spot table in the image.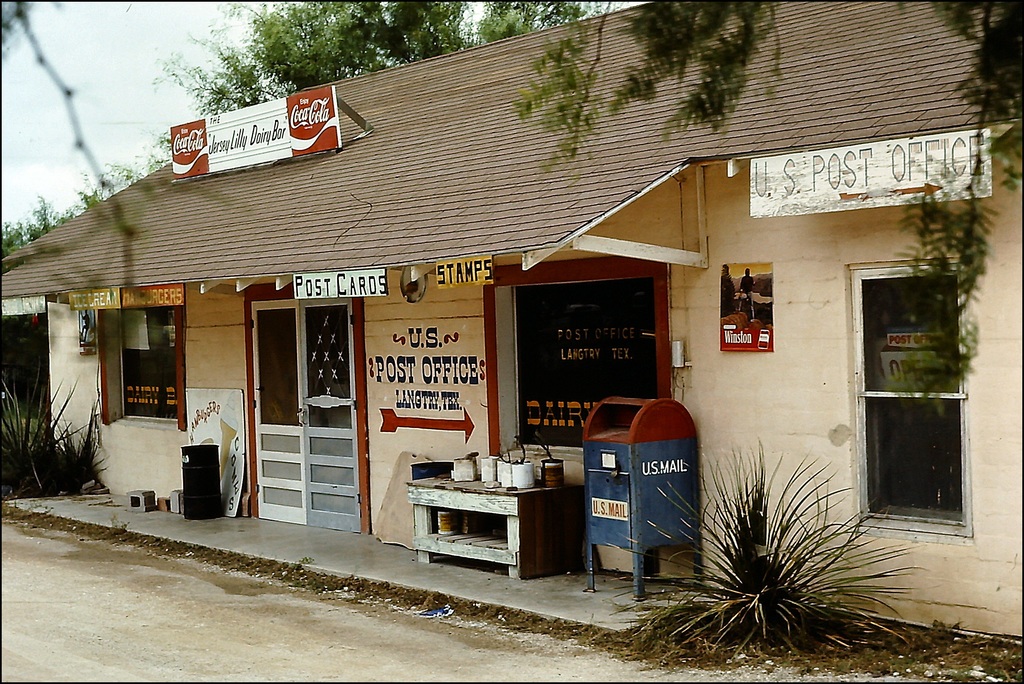
table found at [x1=399, y1=407, x2=591, y2=580].
